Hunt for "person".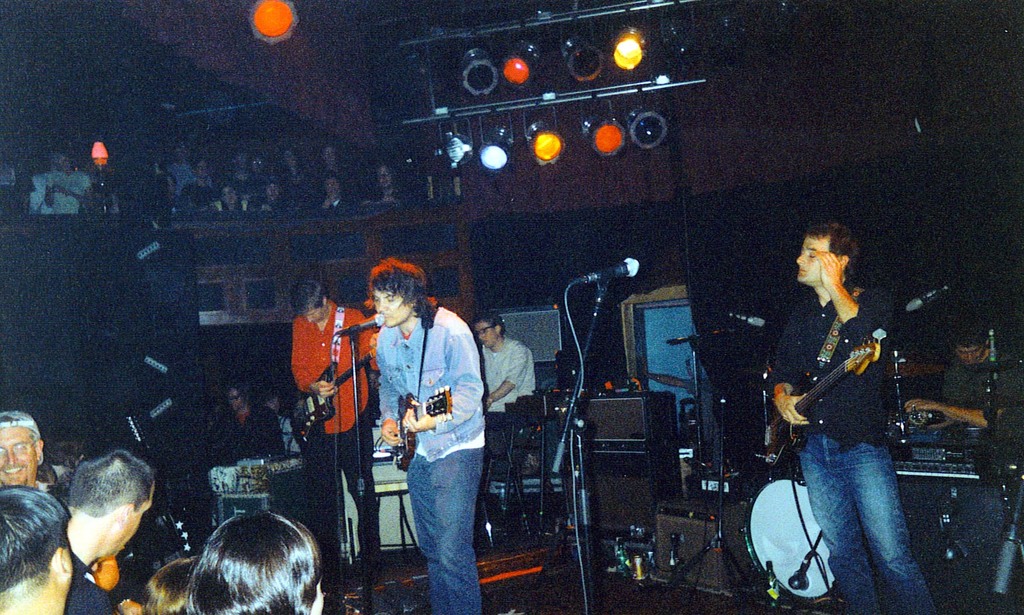
Hunted down at {"x1": 141, "y1": 546, "x2": 202, "y2": 614}.
